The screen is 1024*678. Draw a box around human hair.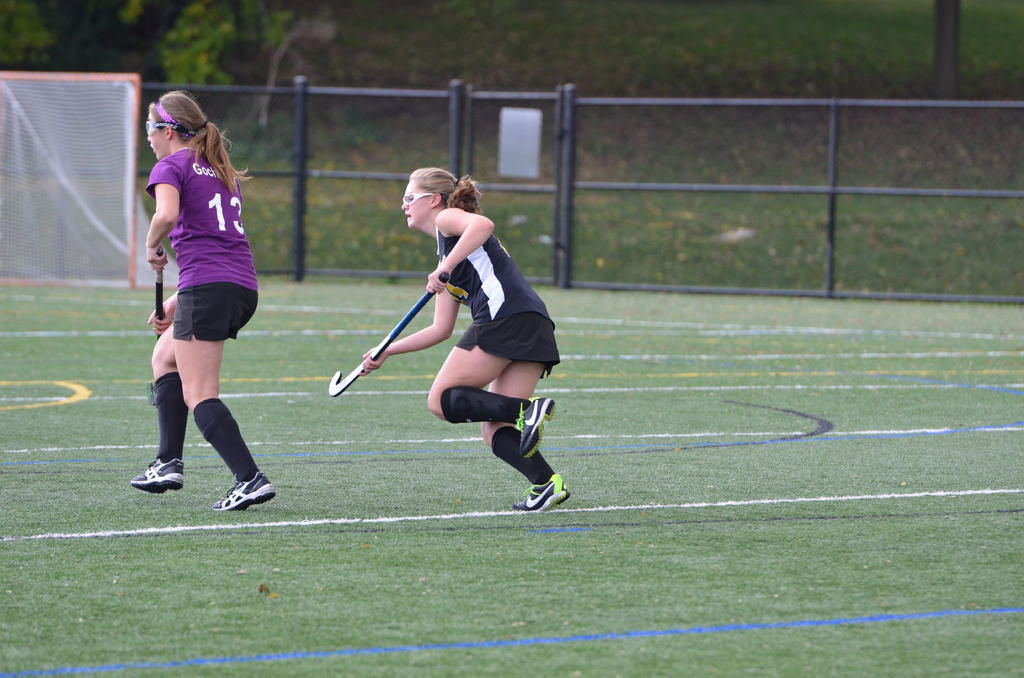
<box>408,165,481,211</box>.
